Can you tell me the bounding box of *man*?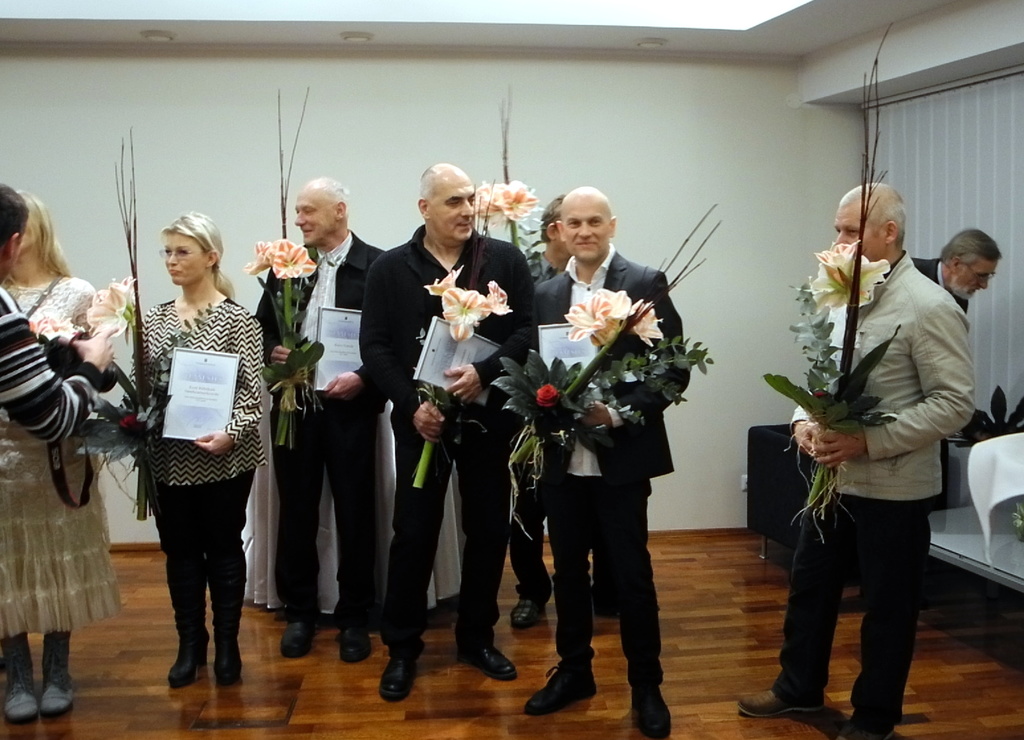
[left=765, top=184, right=975, bottom=736].
